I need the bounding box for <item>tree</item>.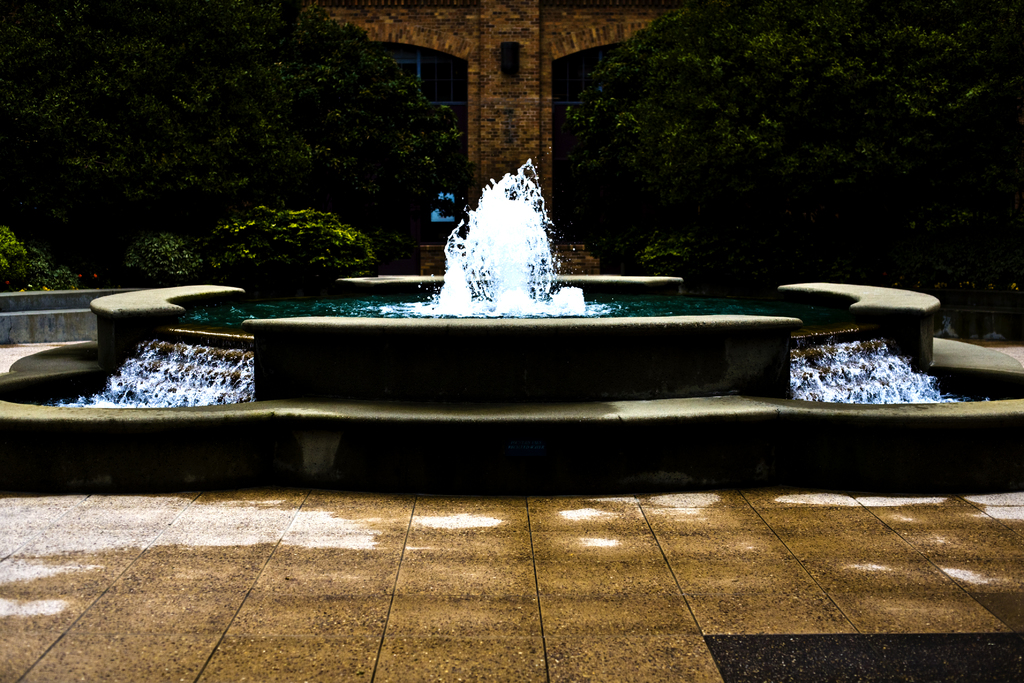
Here it is: [0, 0, 1023, 296].
